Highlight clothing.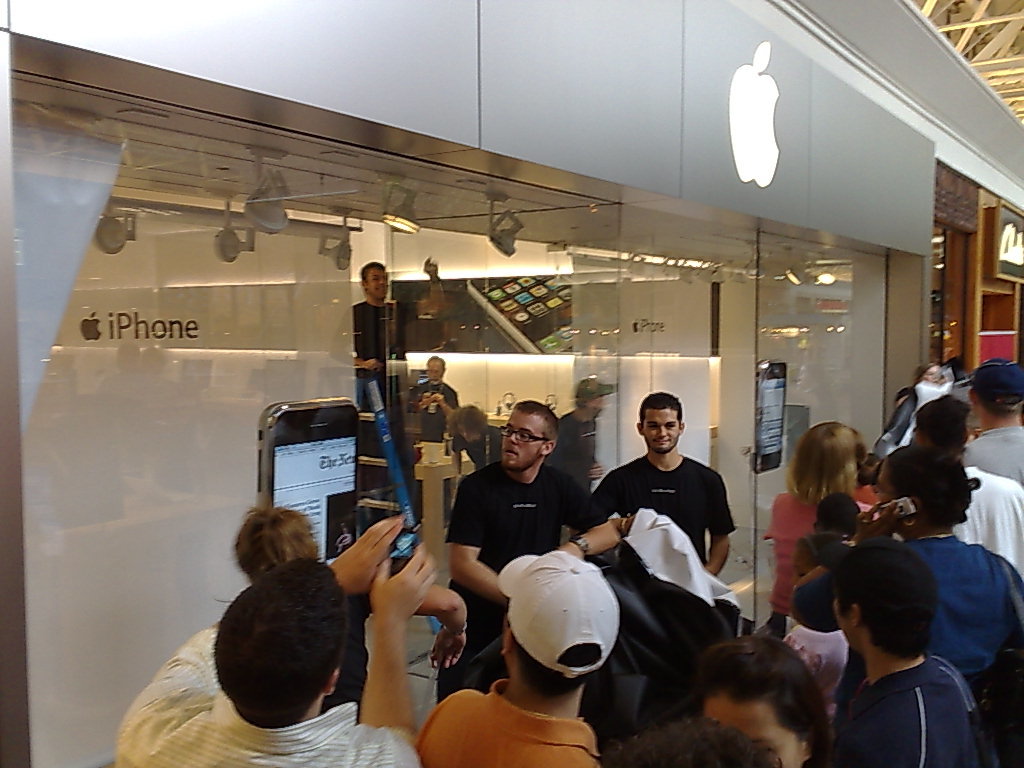
Highlighted region: (416,677,602,767).
